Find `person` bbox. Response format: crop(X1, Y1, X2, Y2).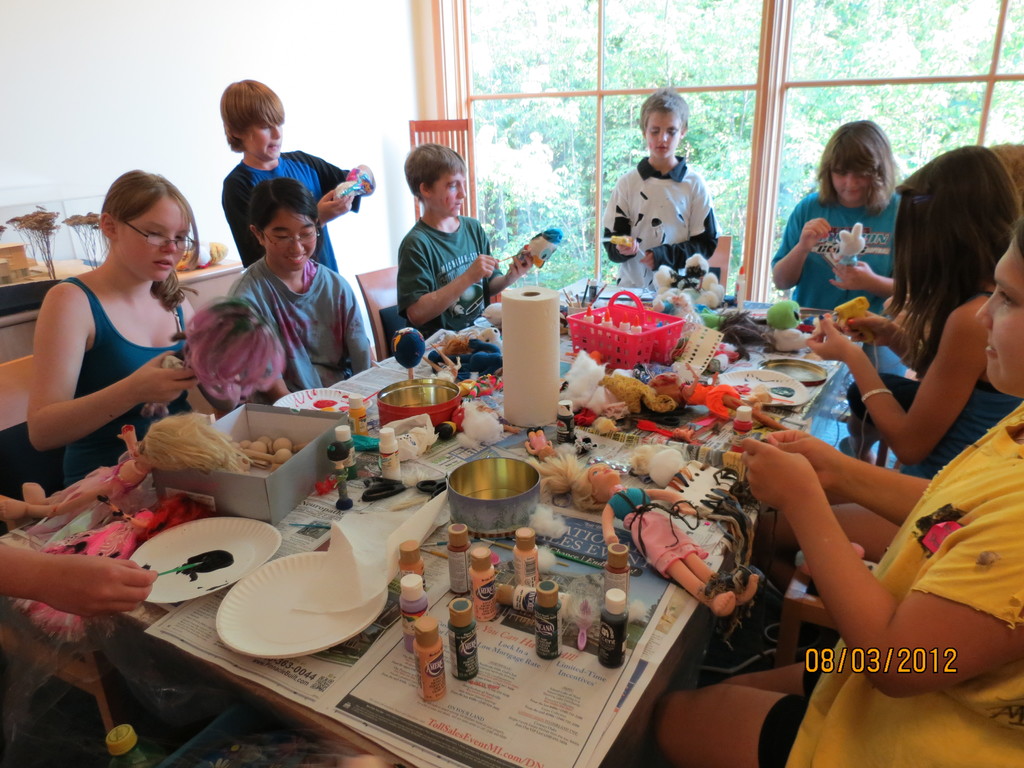
crop(655, 204, 1023, 767).
